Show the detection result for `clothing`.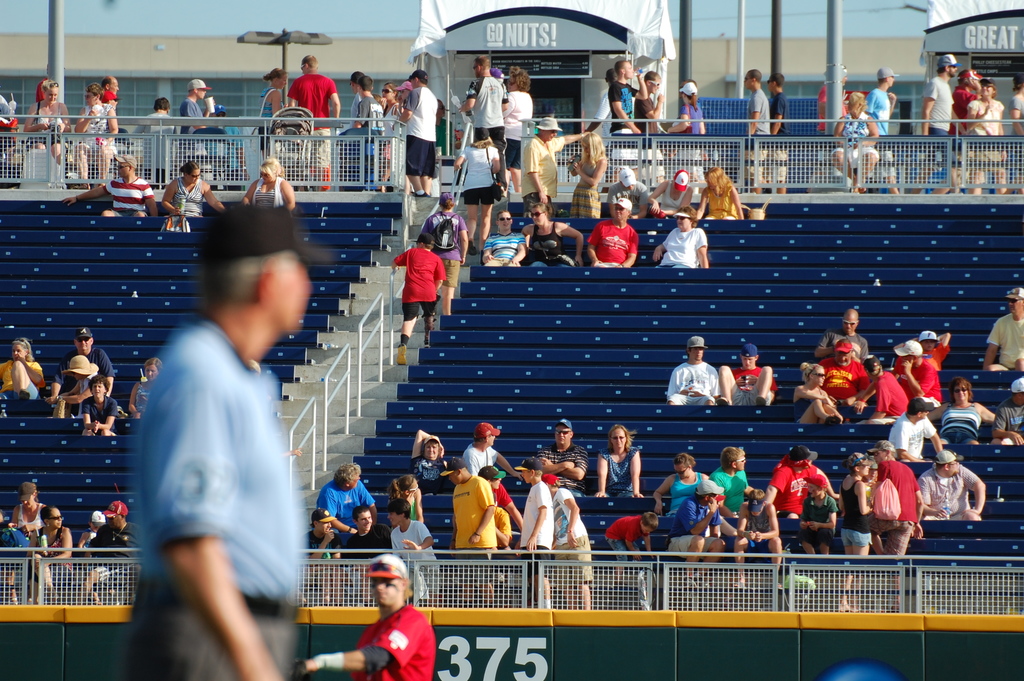
(25,101,73,145).
